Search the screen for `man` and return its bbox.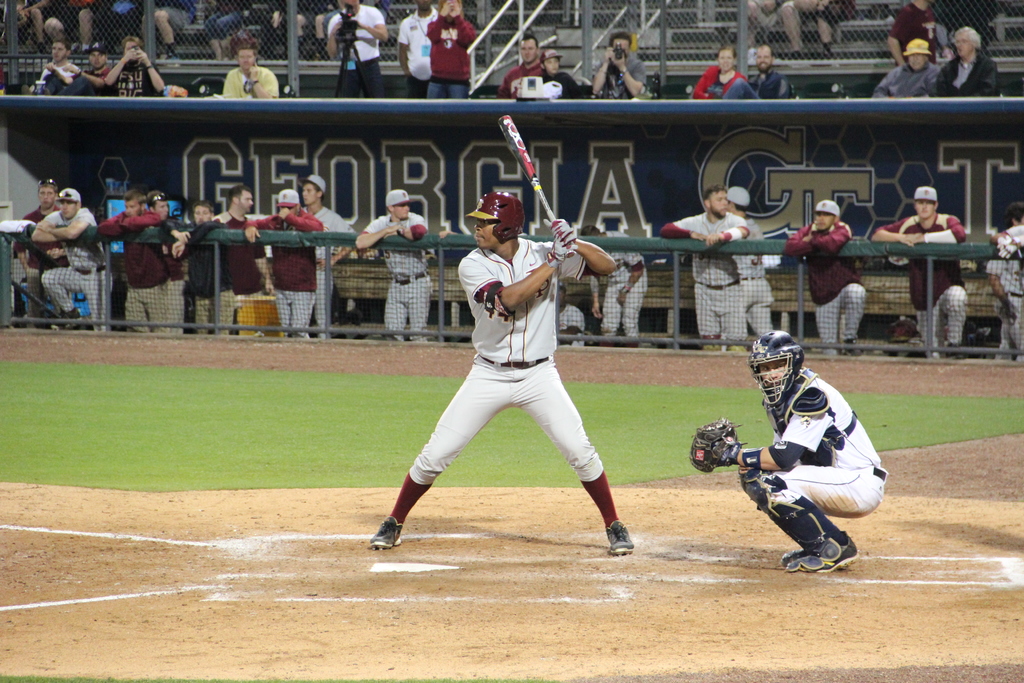
Found: <box>691,331,888,573</box>.
